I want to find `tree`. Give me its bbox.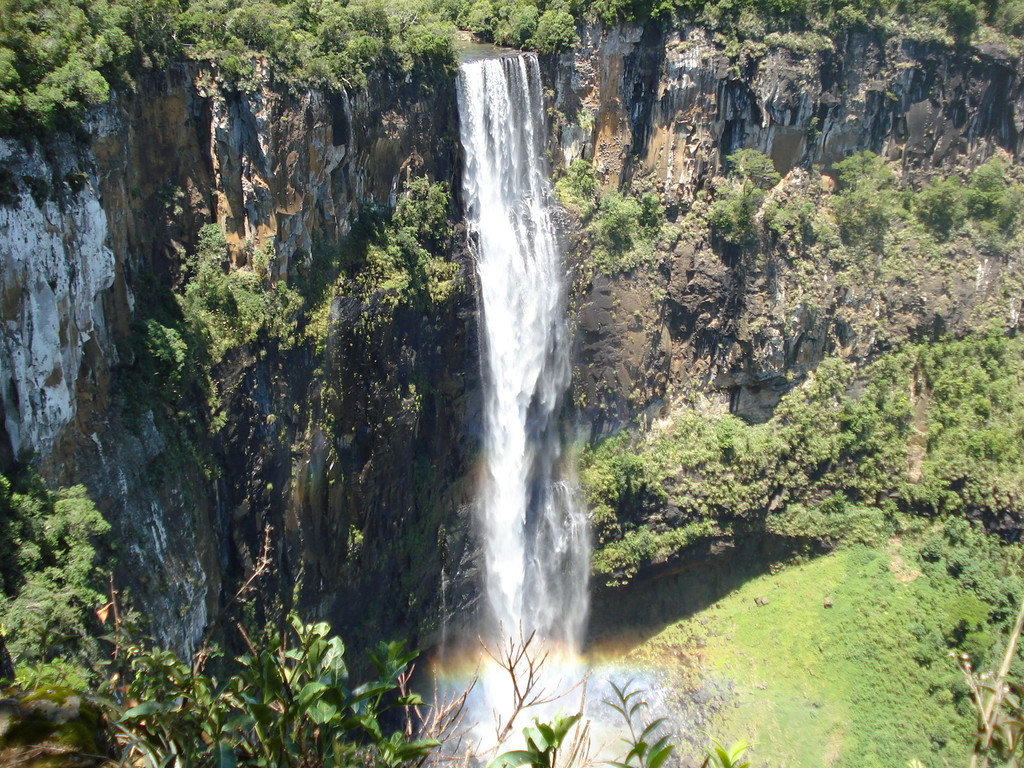
crop(346, 173, 461, 323).
